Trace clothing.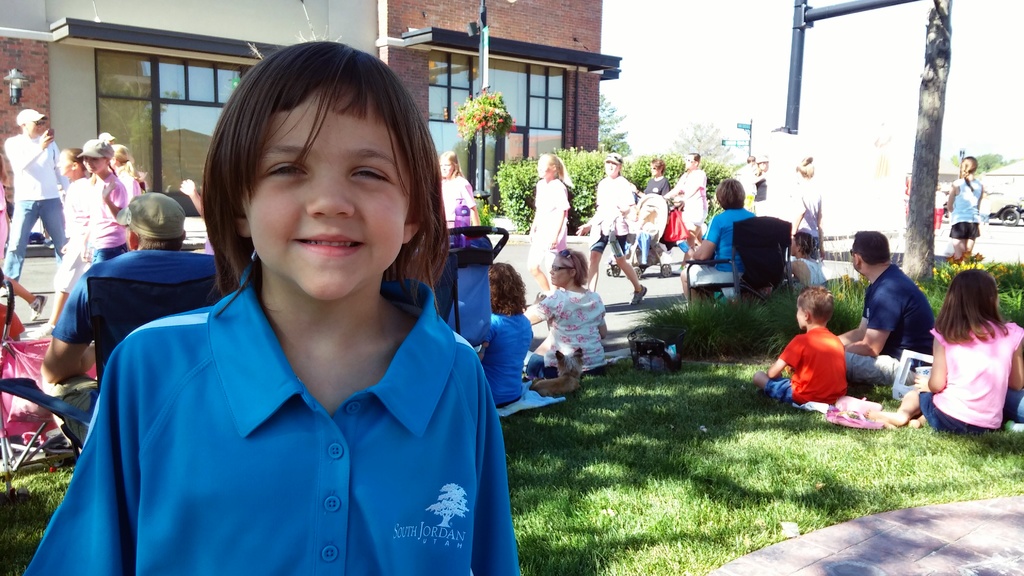
Traced to 483/308/535/402.
